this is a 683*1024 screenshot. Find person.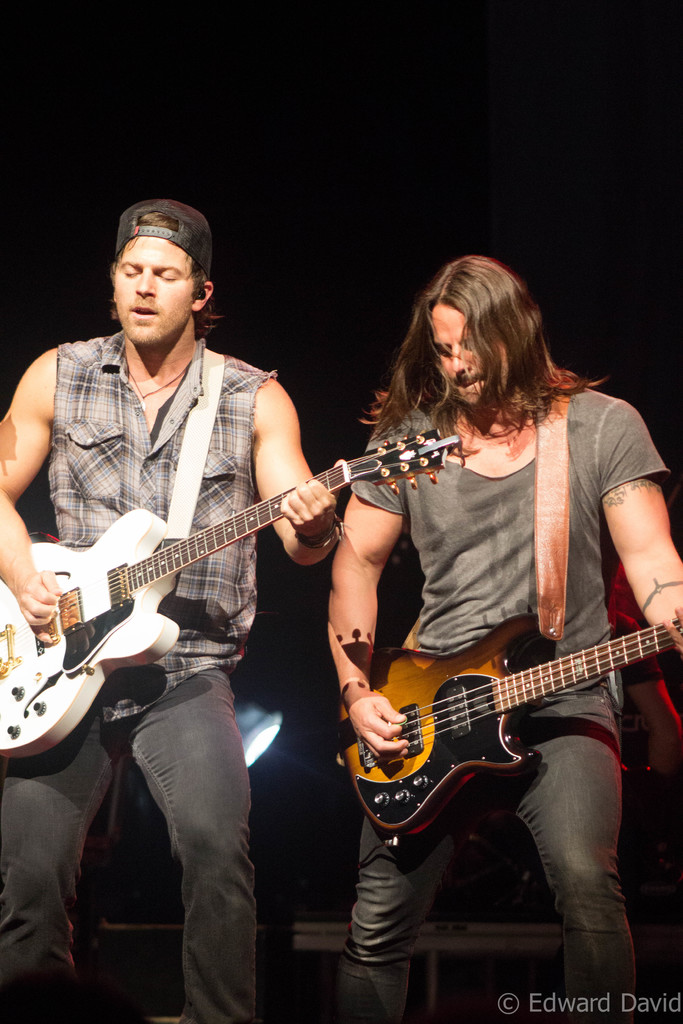
Bounding box: Rect(325, 255, 682, 1023).
